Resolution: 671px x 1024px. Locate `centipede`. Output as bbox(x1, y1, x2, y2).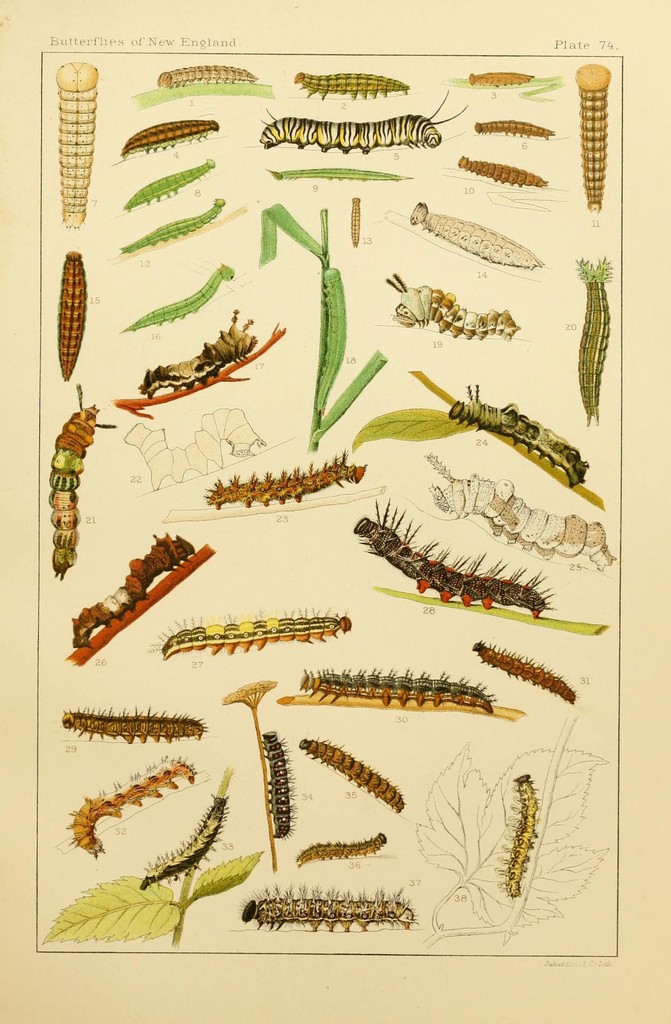
bbox(292, 837, 388, 870).
